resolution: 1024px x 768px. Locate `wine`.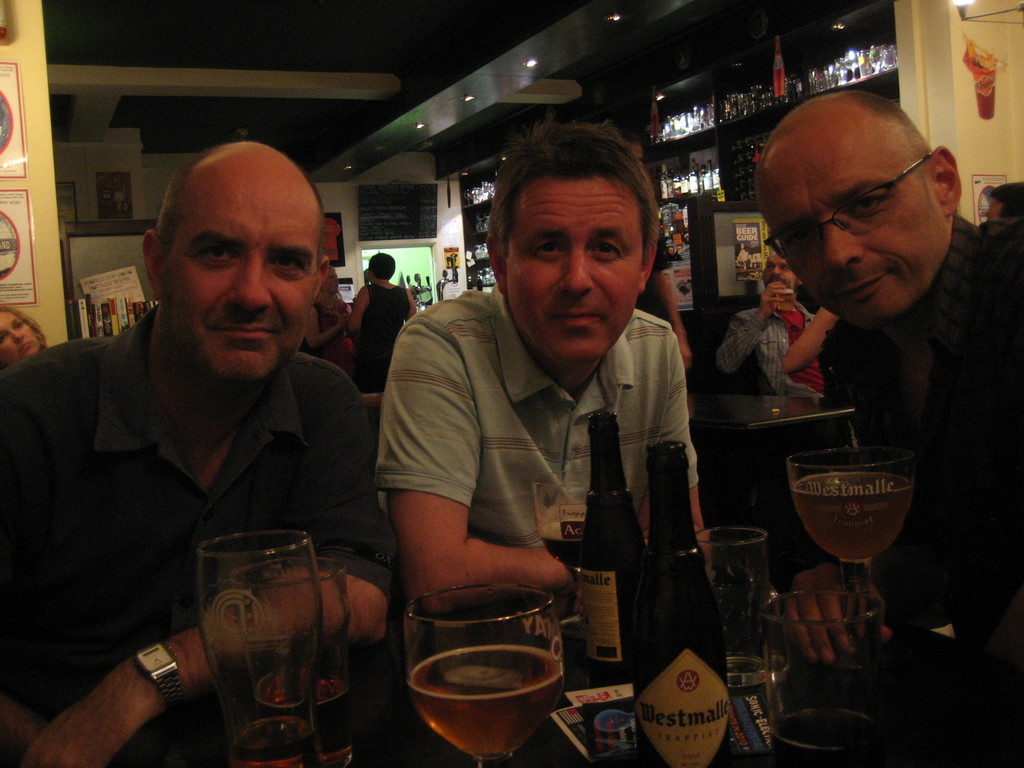
[403,641,563,759].
